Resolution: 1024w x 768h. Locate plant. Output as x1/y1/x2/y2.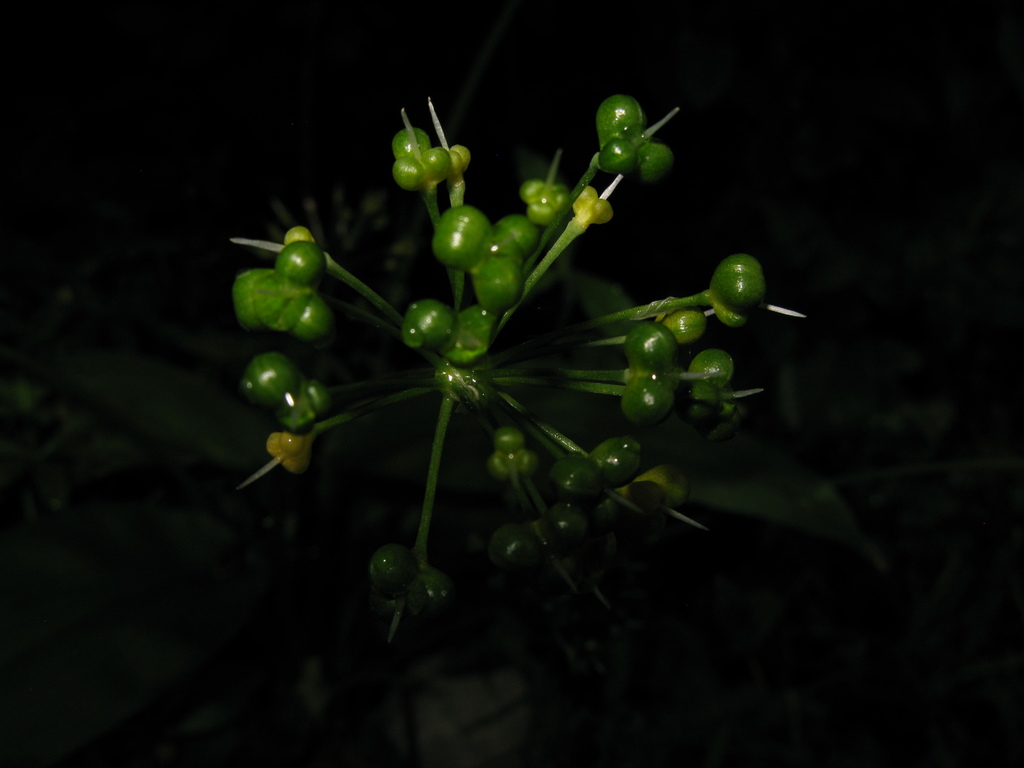
223/93/898/646.
